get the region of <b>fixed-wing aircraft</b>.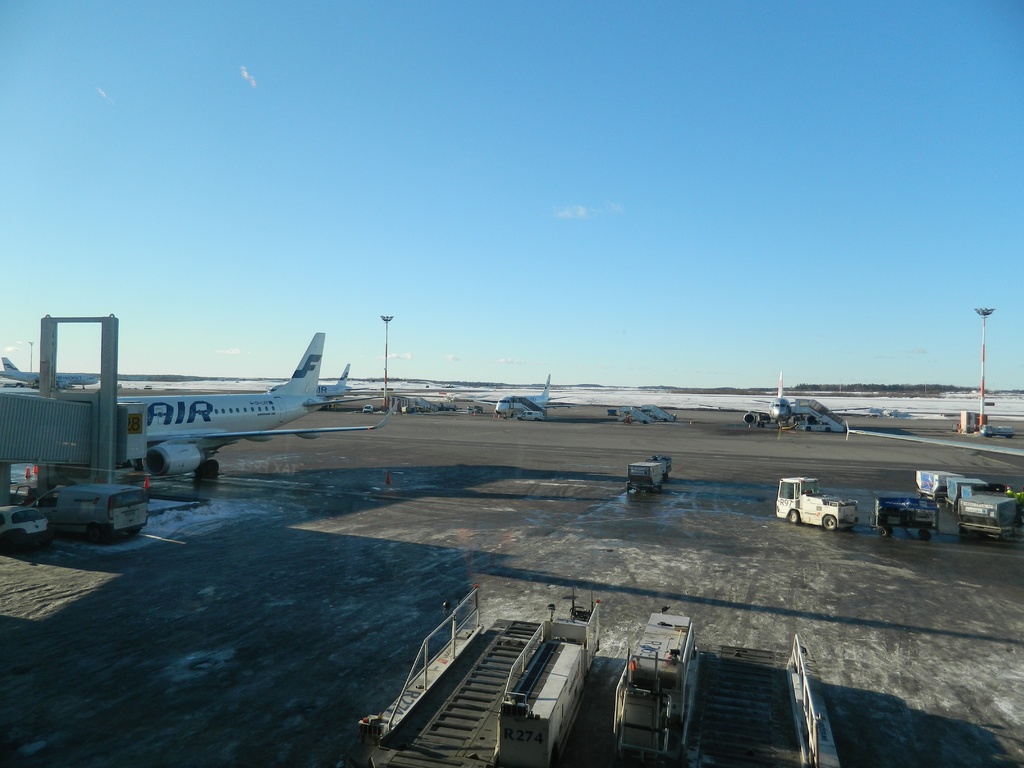
(757,376,793,422).
